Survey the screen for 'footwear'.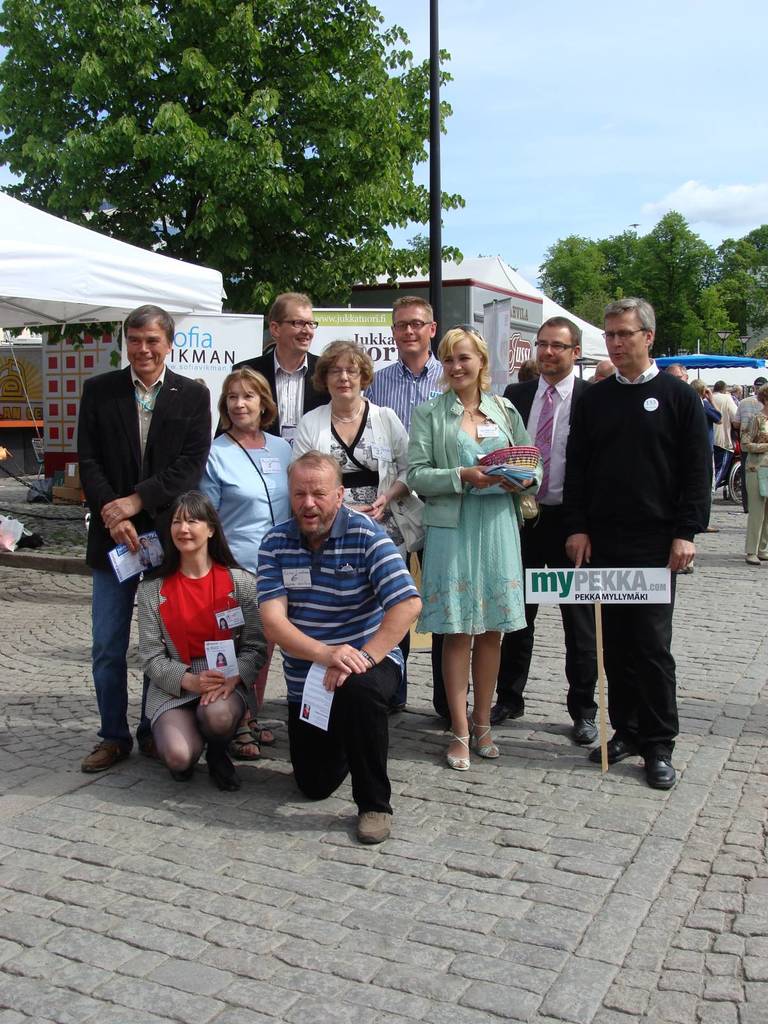
Survey found: 641/751/685/787.
